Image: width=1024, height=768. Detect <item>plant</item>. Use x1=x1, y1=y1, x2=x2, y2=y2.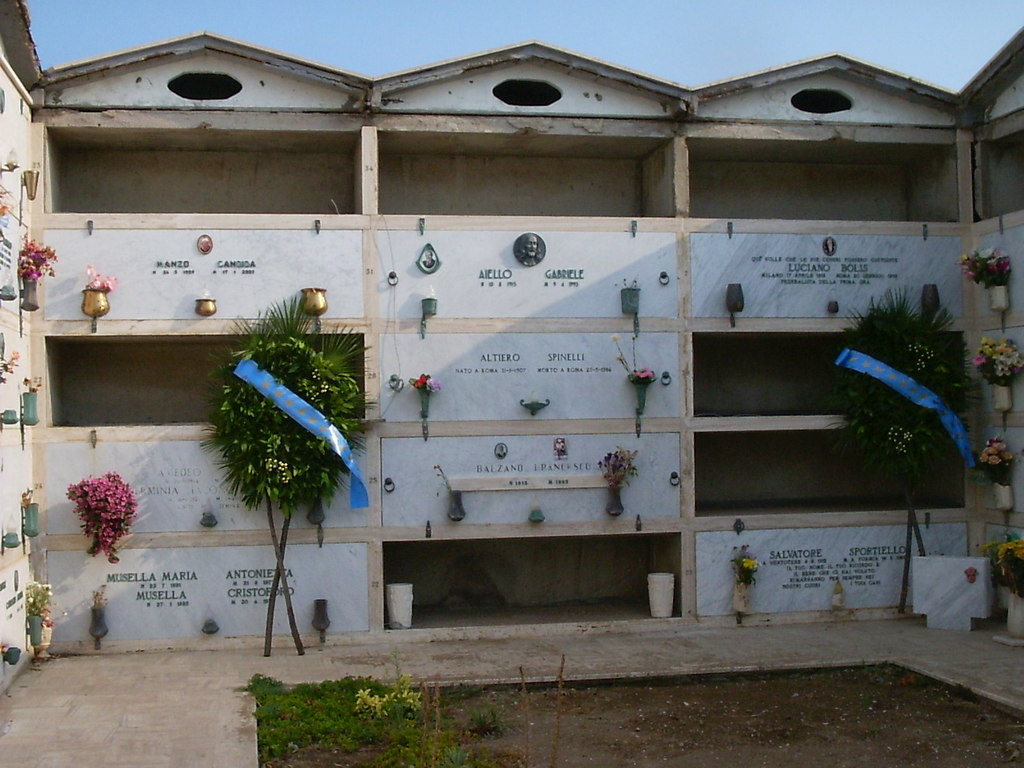
x1=25, y1=581, x2=55, y2=627.
